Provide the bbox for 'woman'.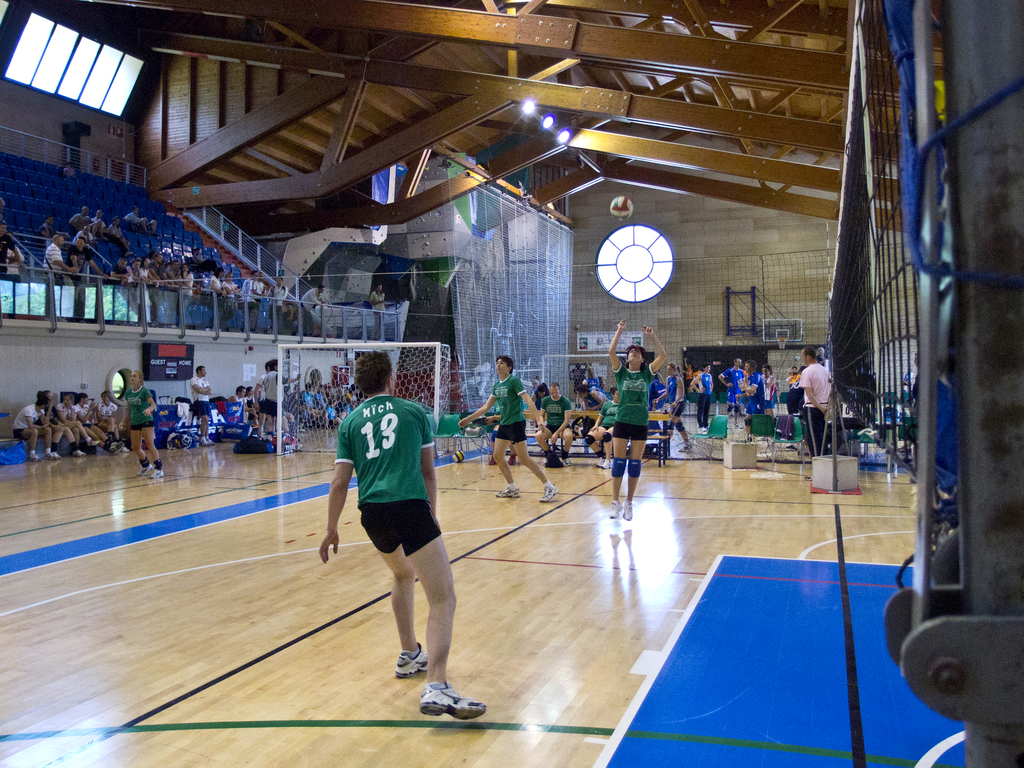
rect(756, 368, 781, 416).
